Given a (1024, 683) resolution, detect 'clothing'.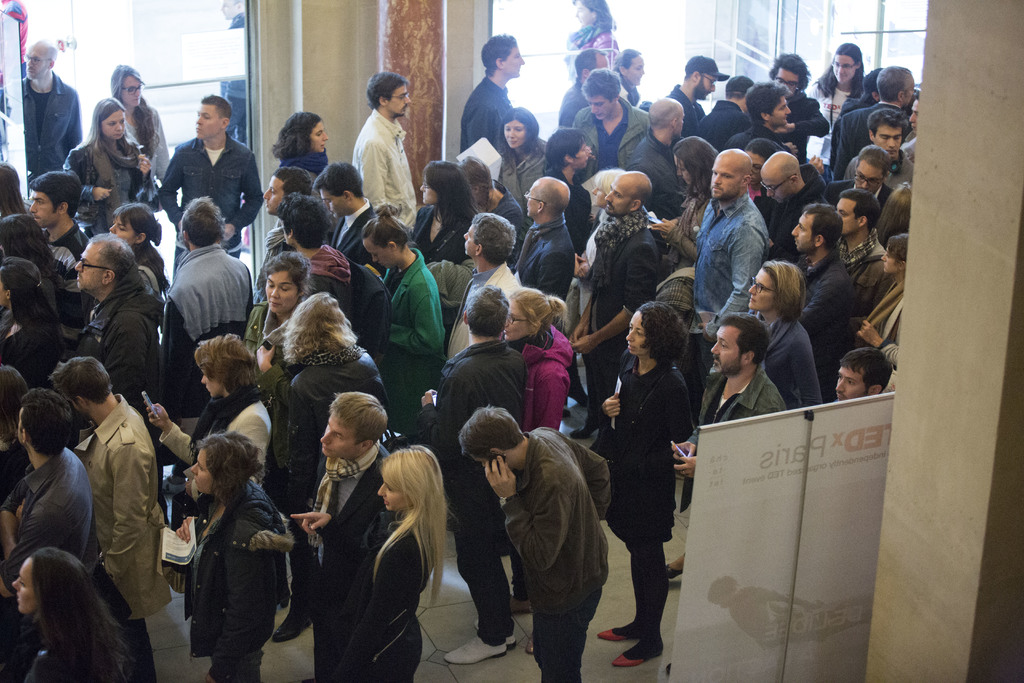
680 361 785 515.
